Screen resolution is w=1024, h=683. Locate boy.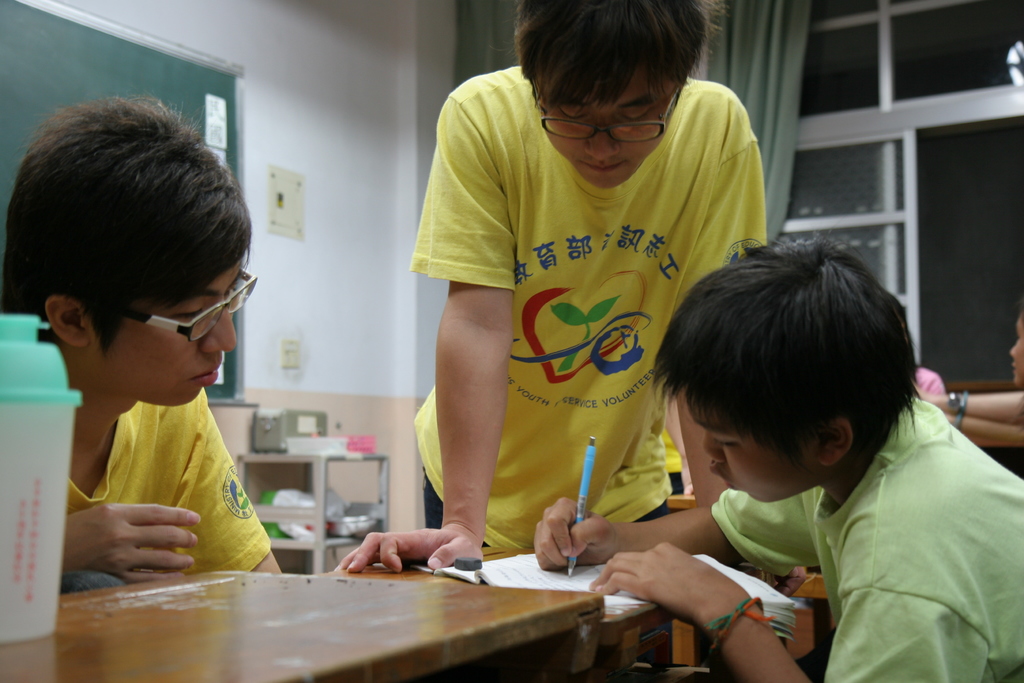
0, 88, 287, 597.
